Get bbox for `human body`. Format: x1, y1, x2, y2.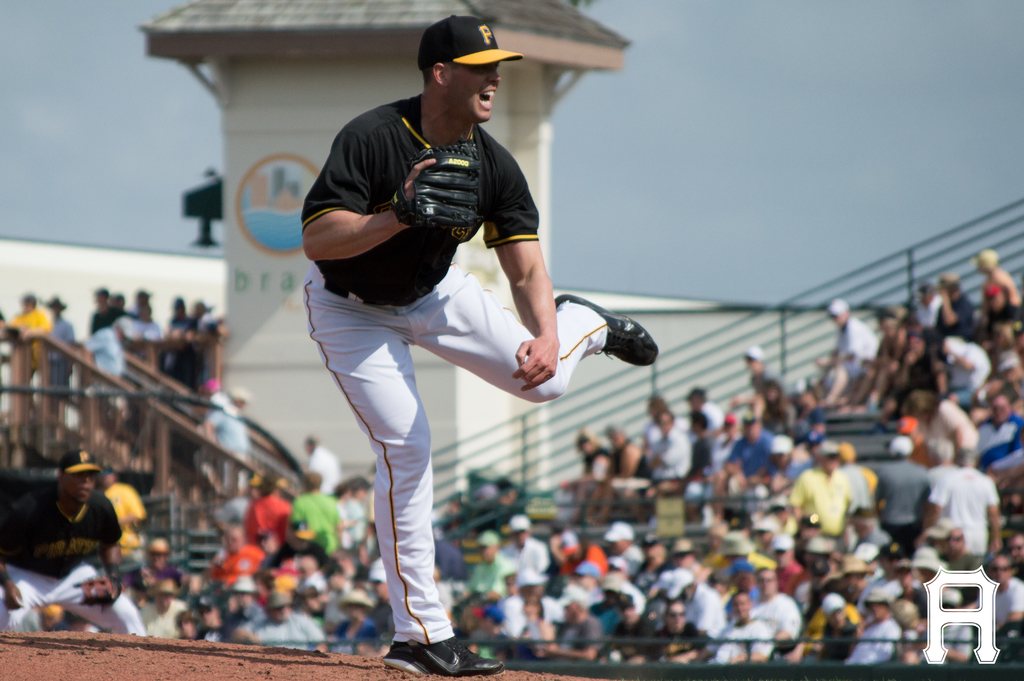
138, 569, 185, 646.
